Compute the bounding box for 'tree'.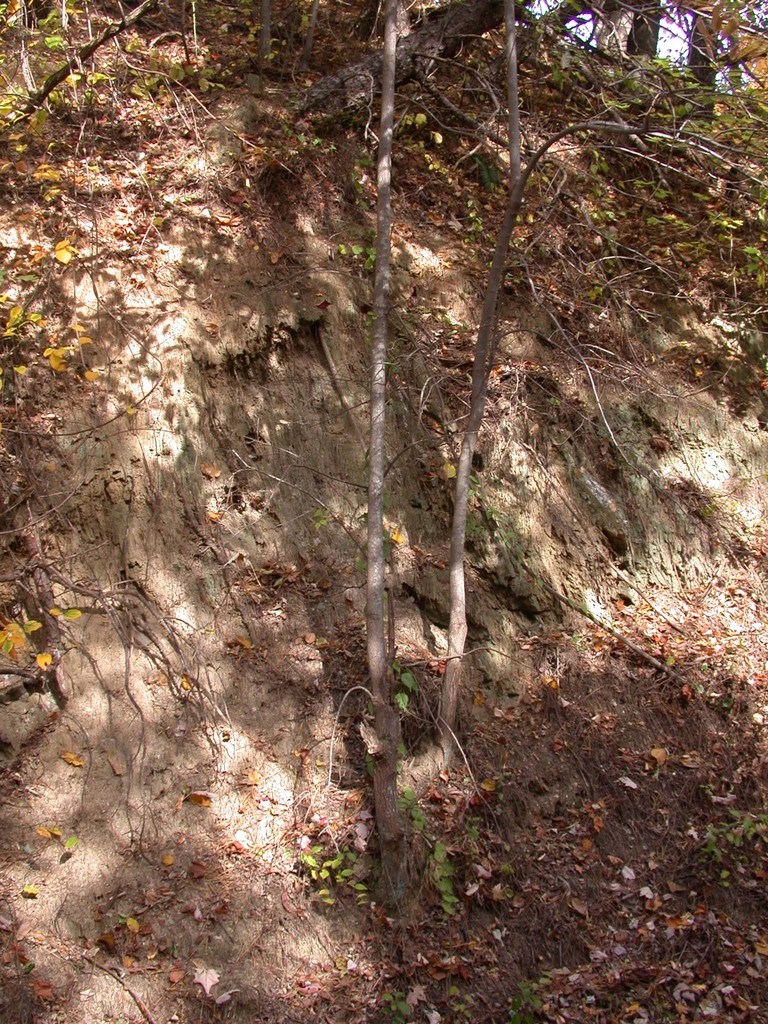
Rect(0, 0, 767, 913).
